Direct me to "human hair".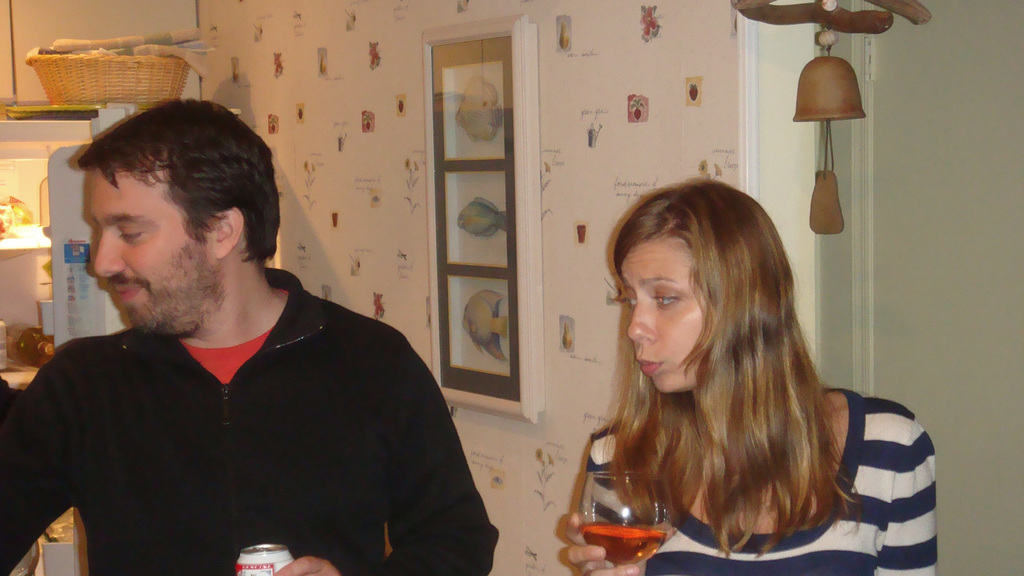
Direction: [76,95,281,262].
